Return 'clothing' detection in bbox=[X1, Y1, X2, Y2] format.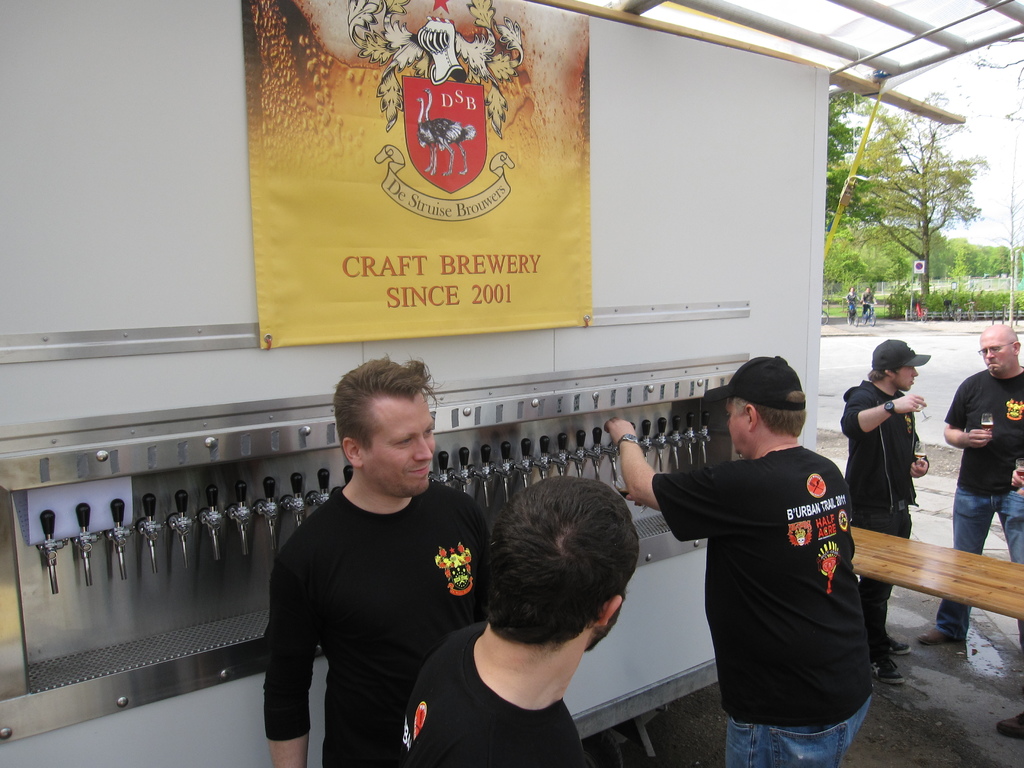
bbox=[862, 290, 876, 317].
